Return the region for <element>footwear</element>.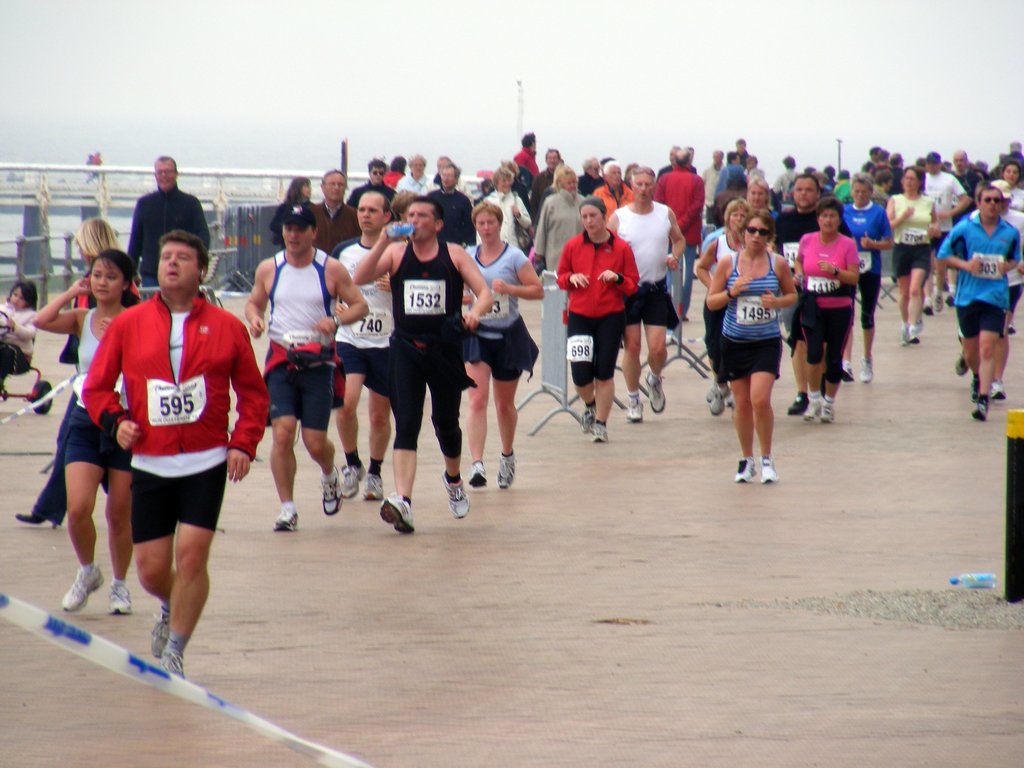
15:509:61:533.
